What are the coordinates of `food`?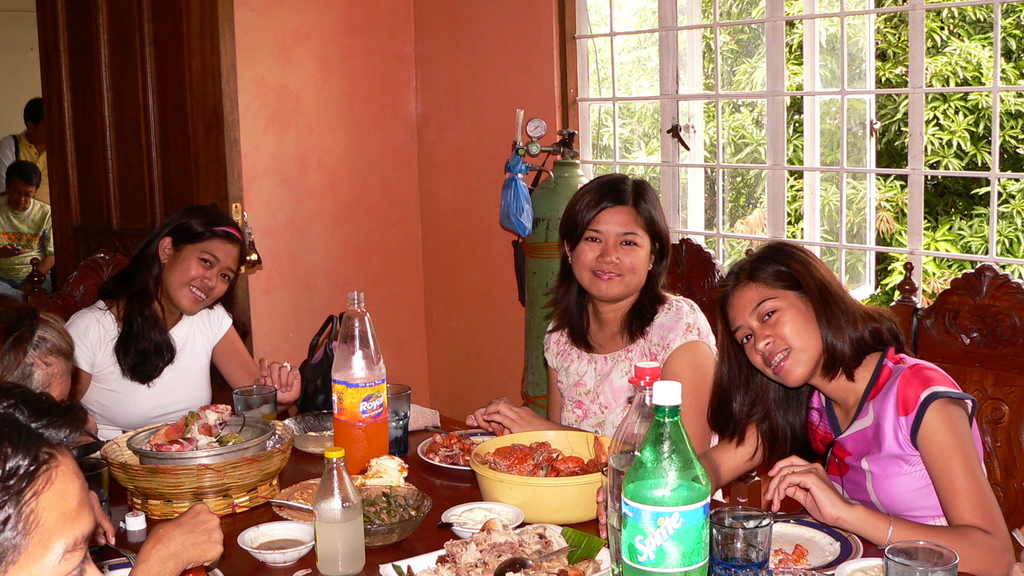
[364, 392, 381, 419].
